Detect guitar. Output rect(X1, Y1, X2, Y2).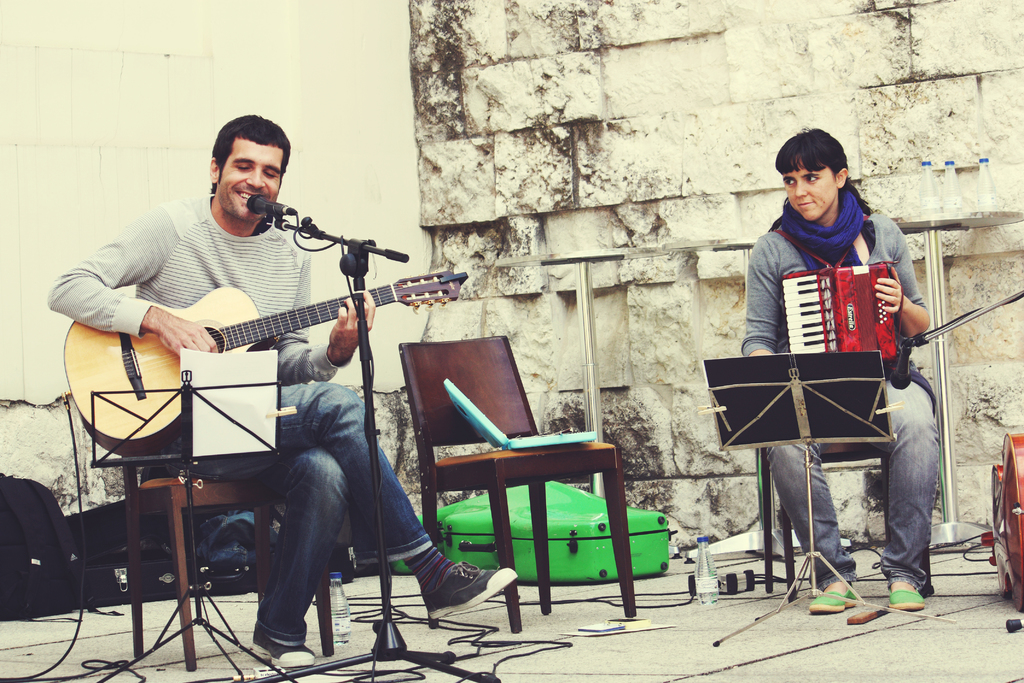
rect(71, 230, 477, 440).
